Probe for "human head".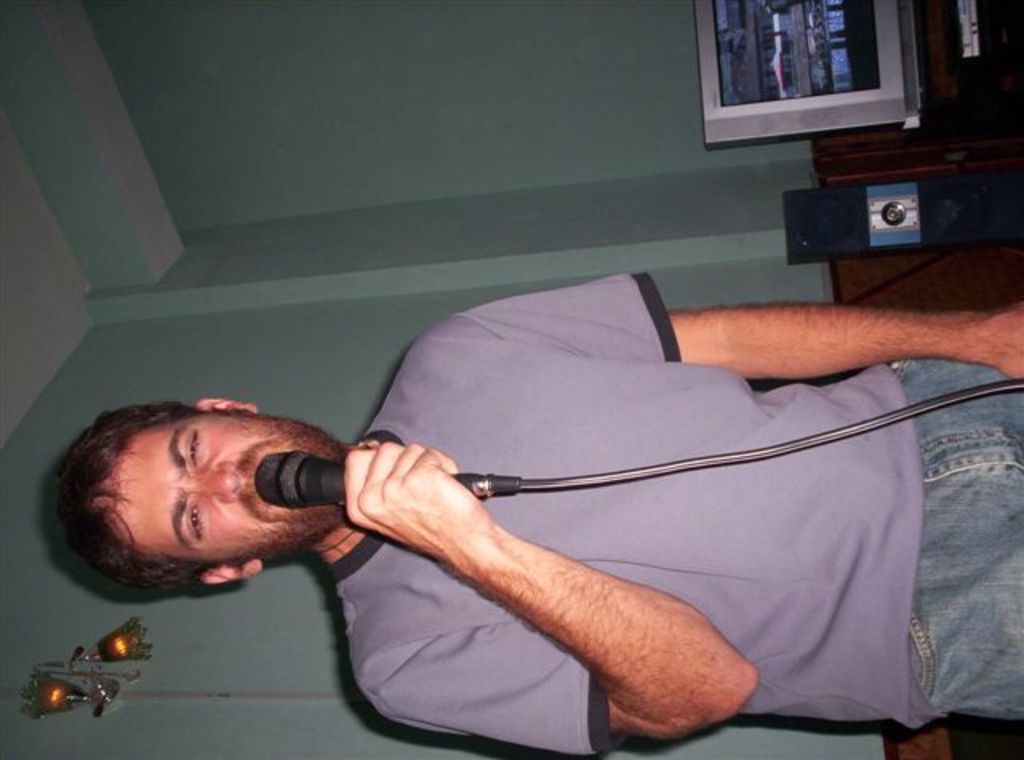
Probe result: (67, 371, 352, 554).
